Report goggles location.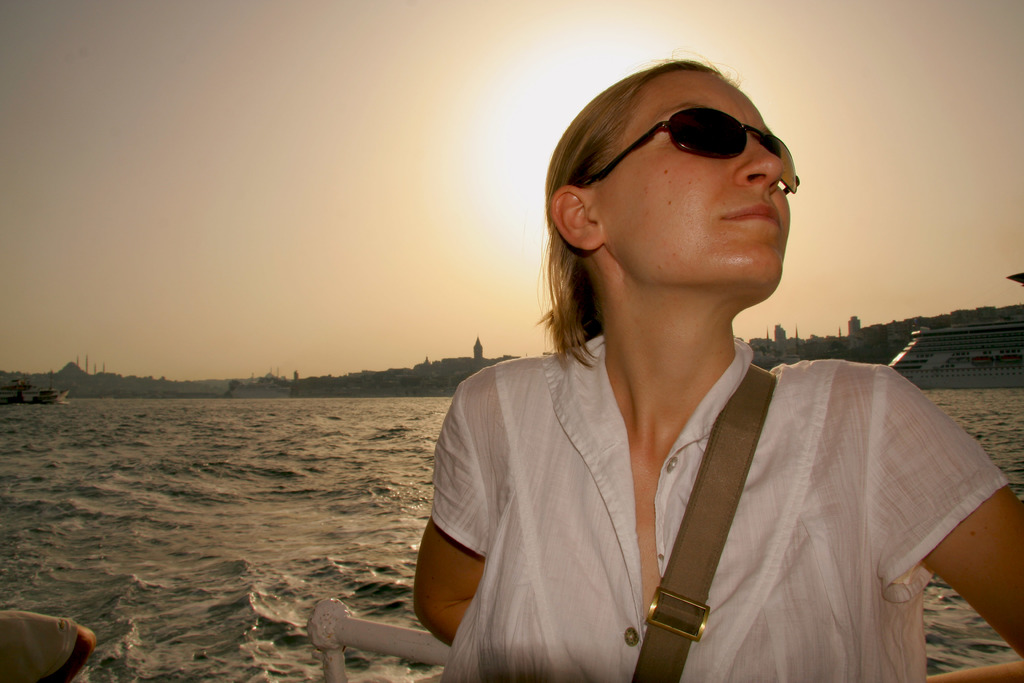
Report: BBox(586, 95, 804, 202).
